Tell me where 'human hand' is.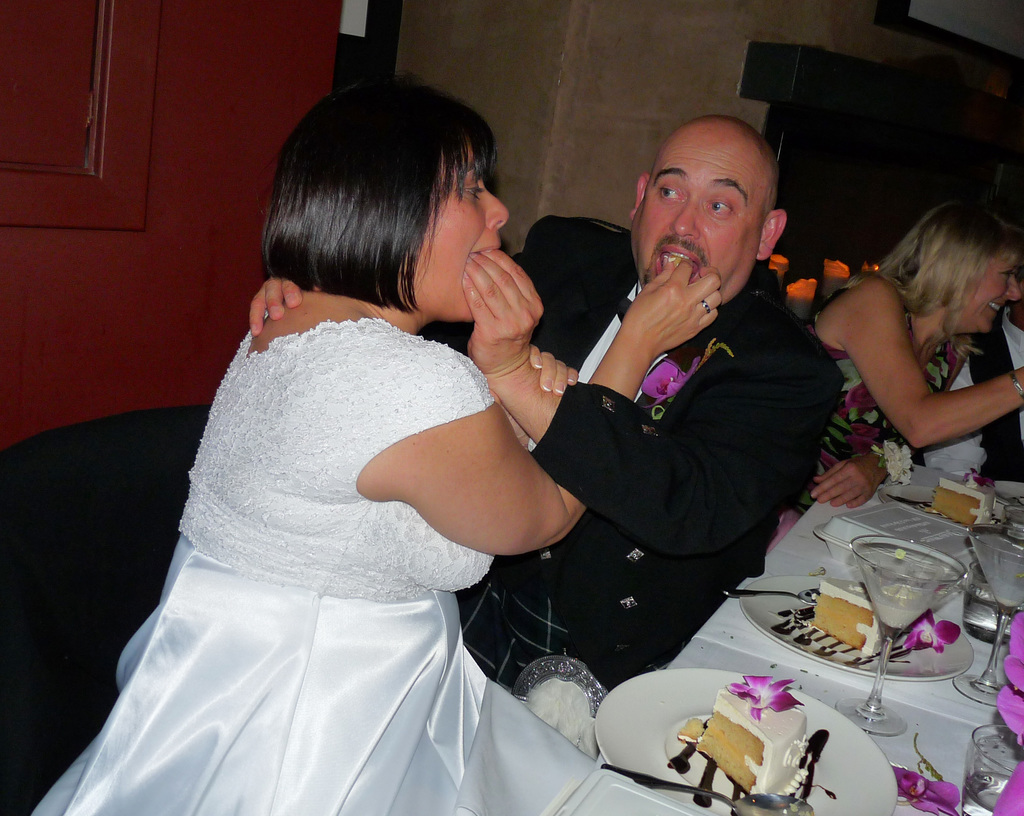
'human hand' is at <box>811,453,890,513</box>.
